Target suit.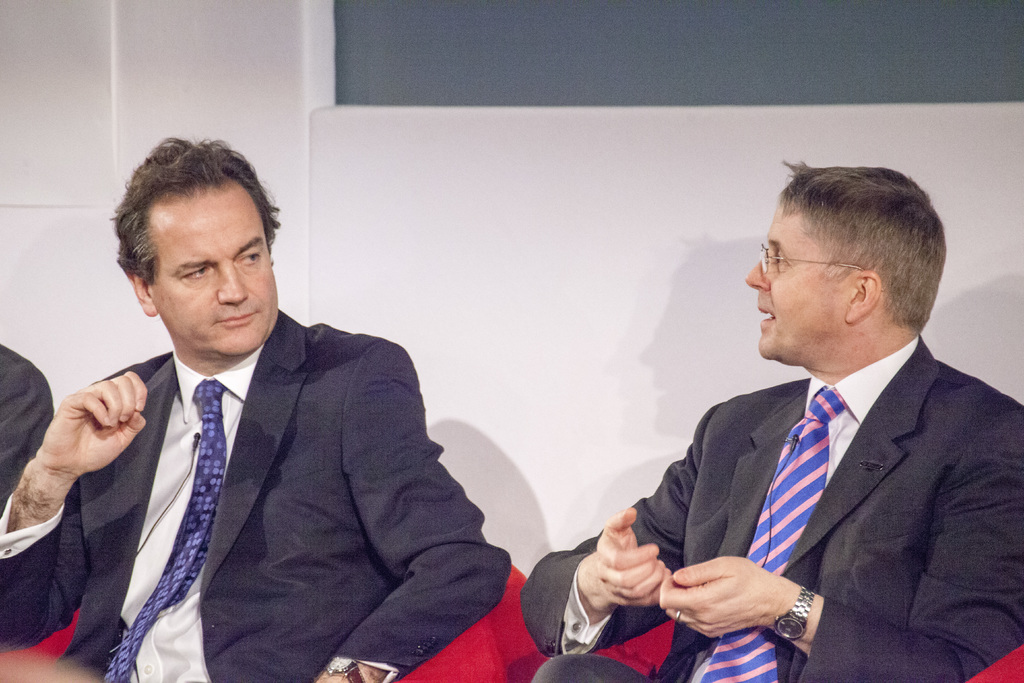
Target region: <region>0, 342, 59, 520</region>.
